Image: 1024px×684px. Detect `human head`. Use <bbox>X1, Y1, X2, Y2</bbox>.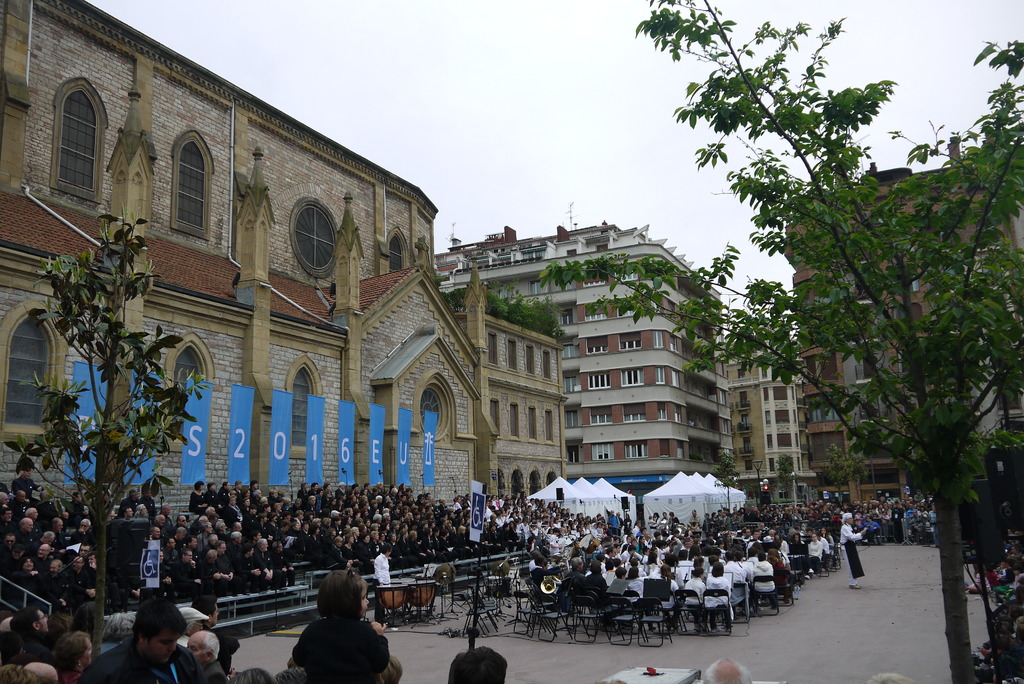
<bbox>235, 481, 241, 489</bbox>.
